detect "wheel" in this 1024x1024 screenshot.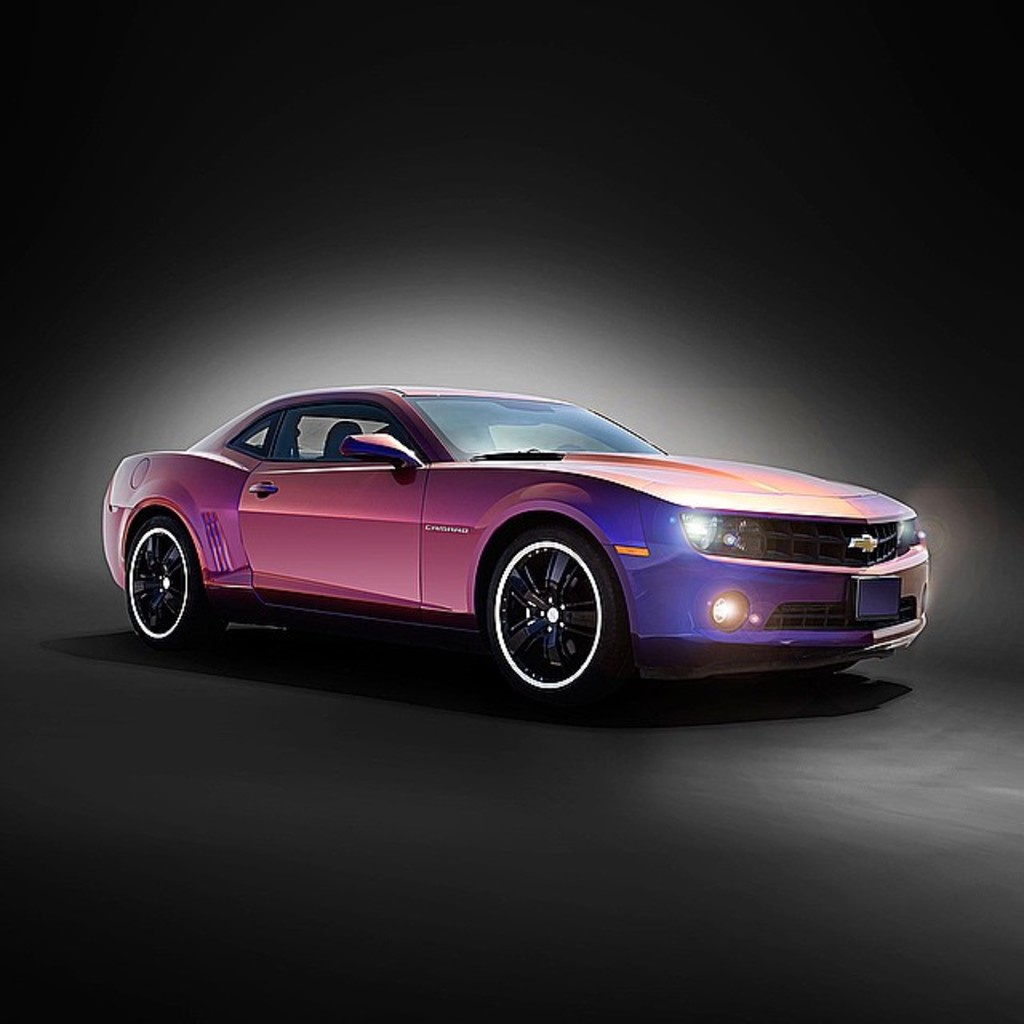
Detection: 114:526:218:650.
